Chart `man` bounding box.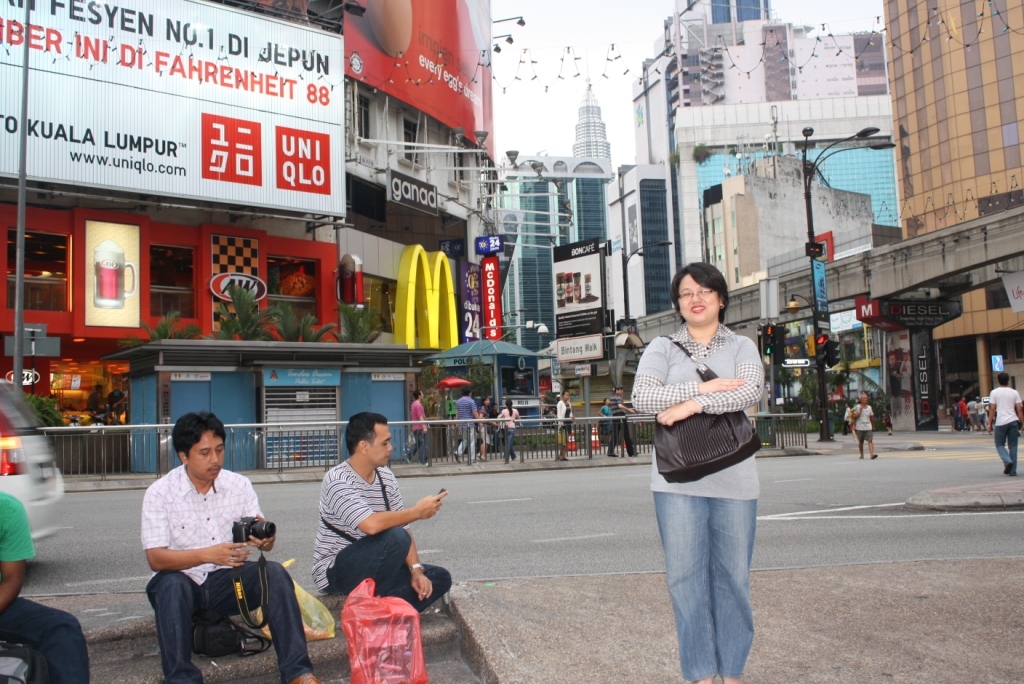
Charted: pyautogui.locateOnScreen(451, 386, 481, 464).
